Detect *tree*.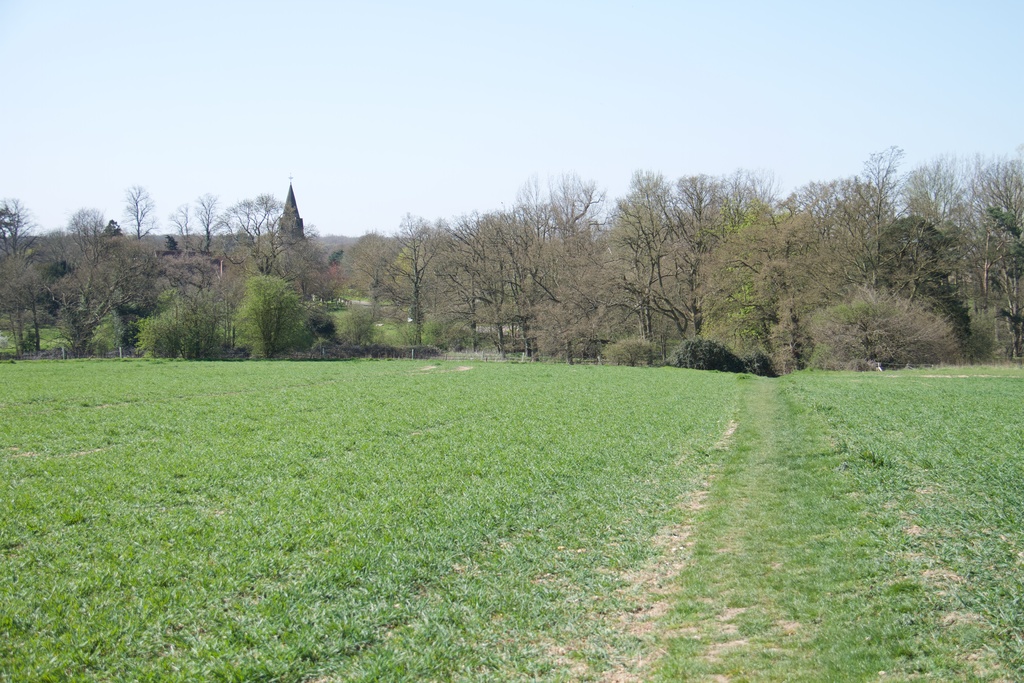
Detected at 982 152 1022 367.
